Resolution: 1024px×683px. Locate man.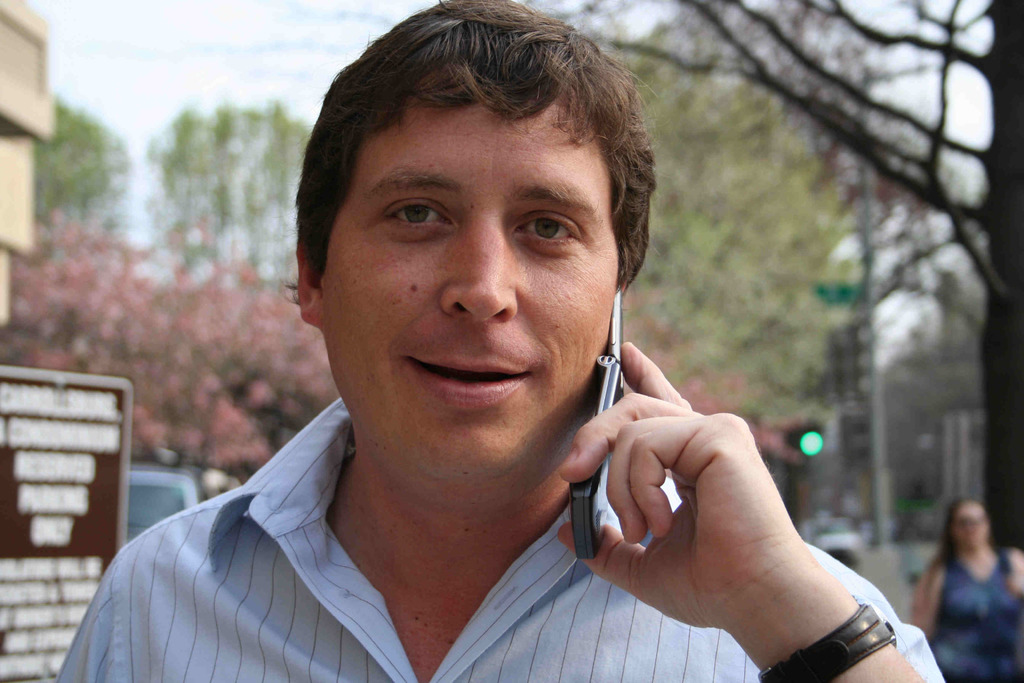
detection(57, 0, 945, 682).
